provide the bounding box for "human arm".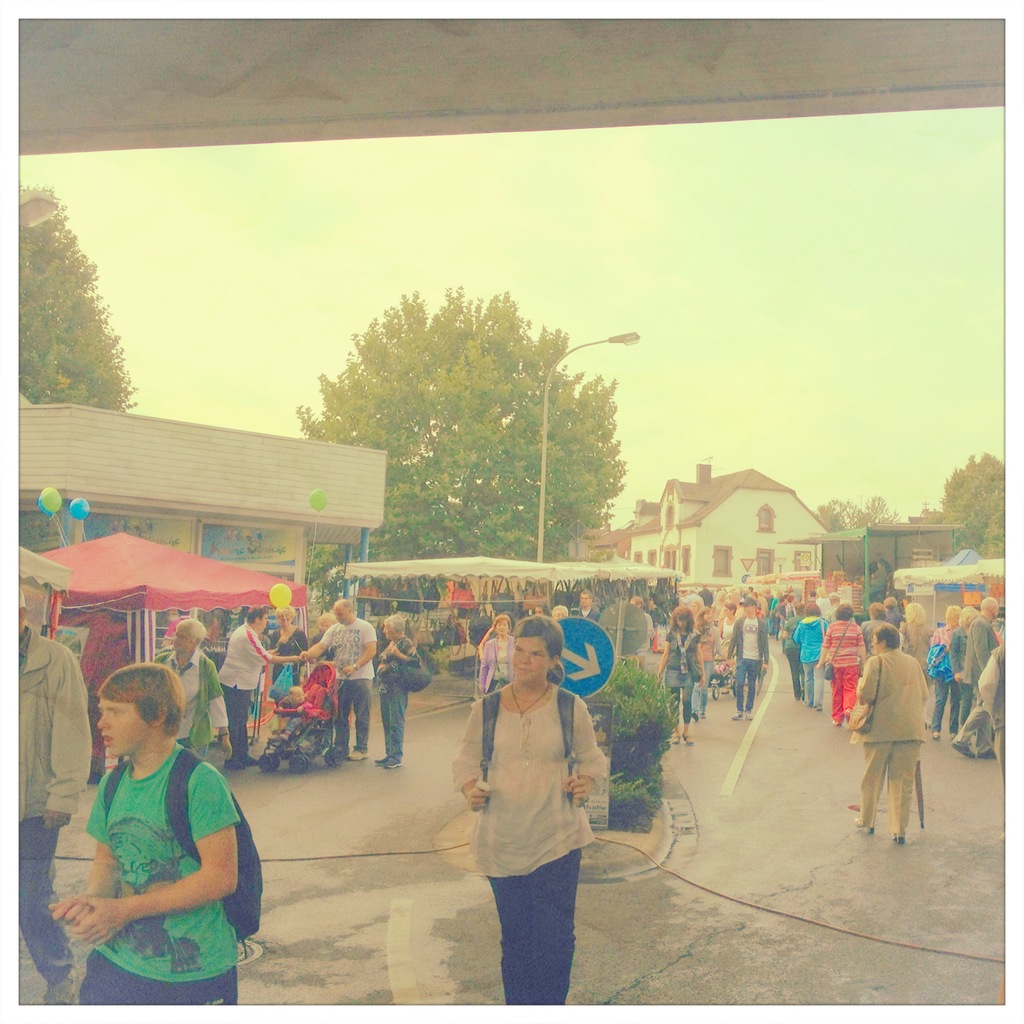
bbox(472, 641, 496, 705).
